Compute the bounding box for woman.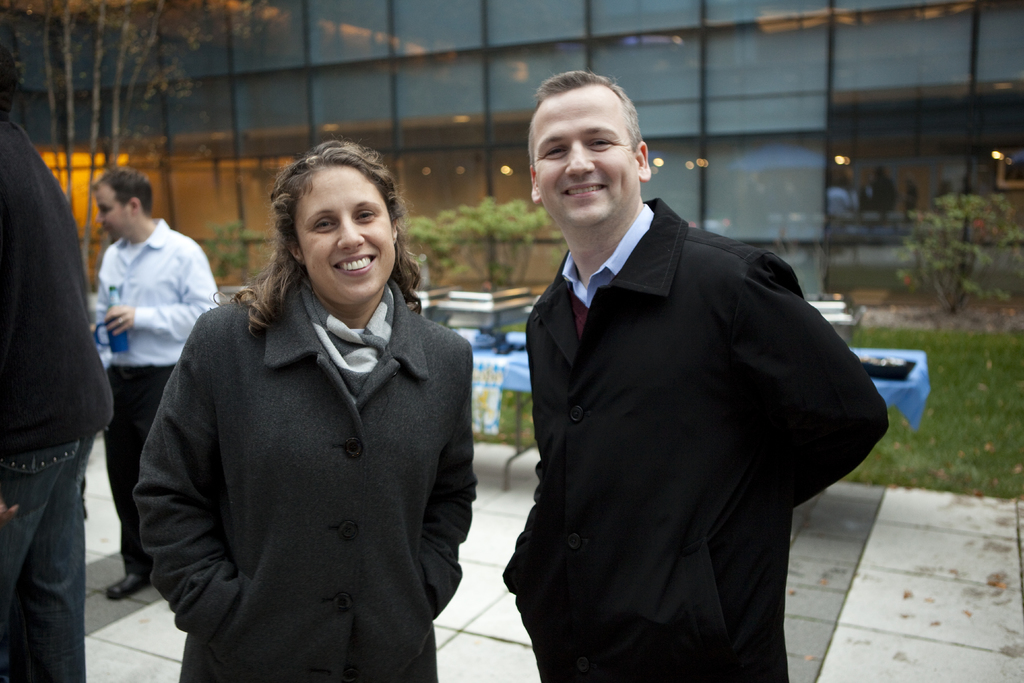
bbox(134, 140, 477, 682).
